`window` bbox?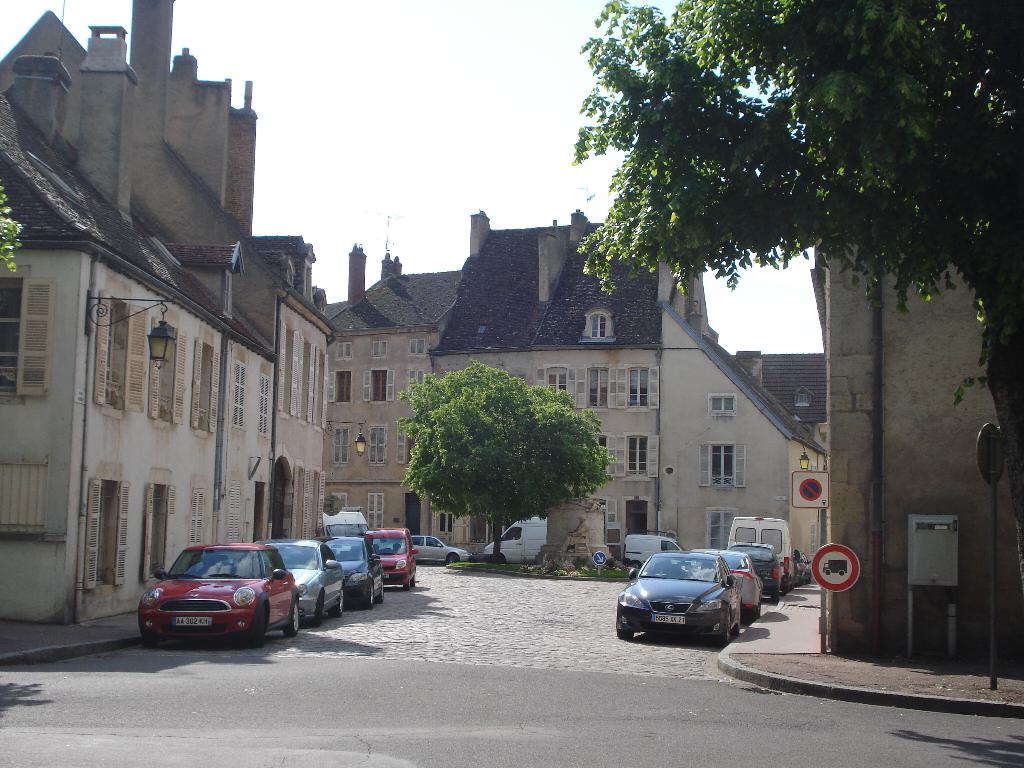
left=100, top=480, right=116, bottom=587
